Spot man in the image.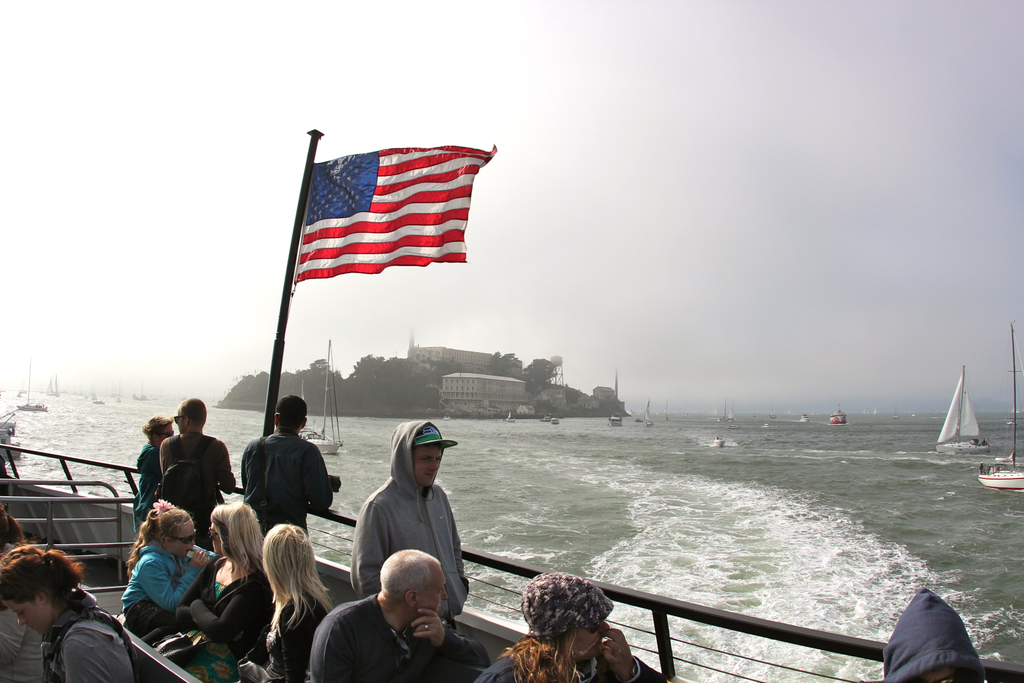
man found at crop(156, 393, 239, 550).
